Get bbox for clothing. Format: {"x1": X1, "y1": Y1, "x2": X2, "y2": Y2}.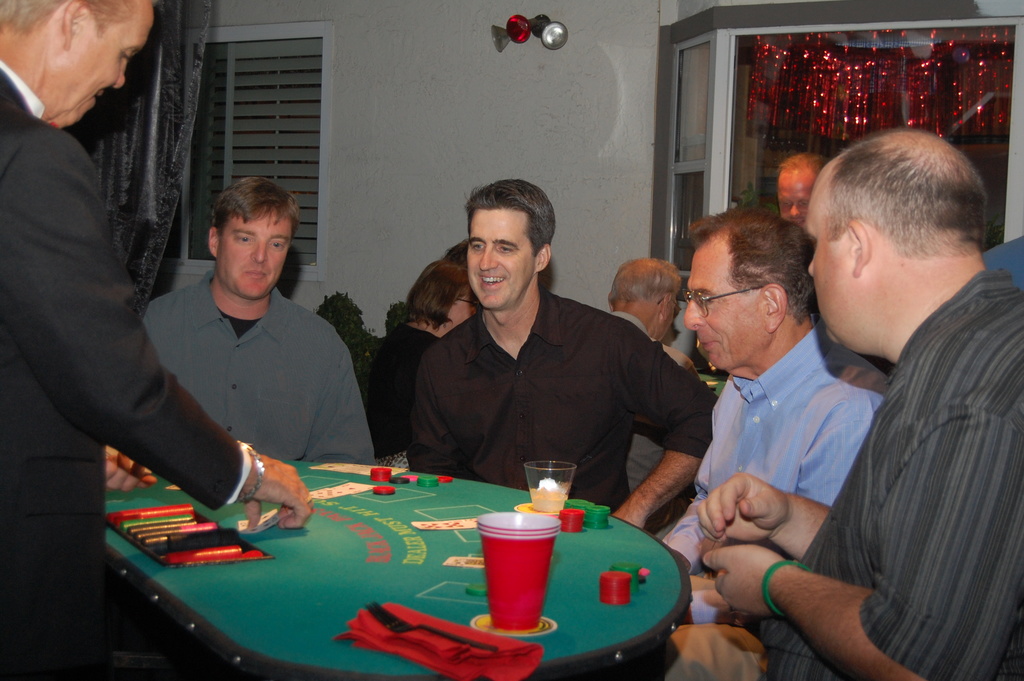
{"x1": 685, "y1": 322, "x2": 881, "y2": 510}.
